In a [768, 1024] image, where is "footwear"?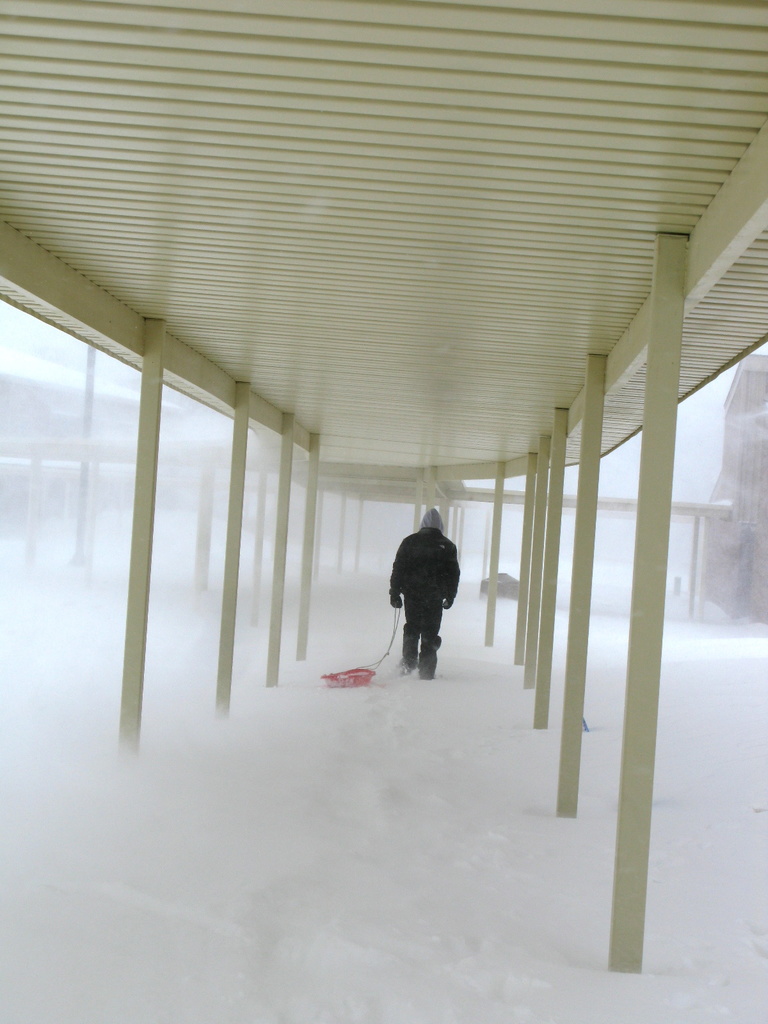
rect(390, 657, 419, 672).
